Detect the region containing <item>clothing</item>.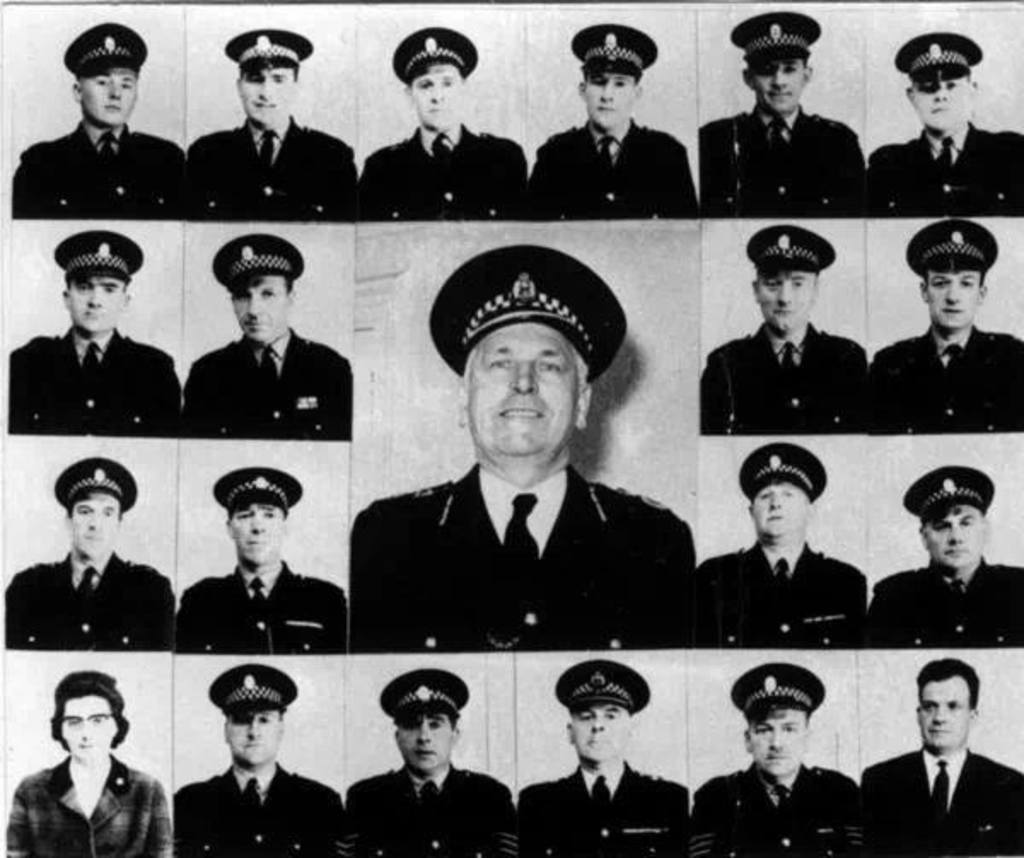
rect(176, 329, 357, 445).
